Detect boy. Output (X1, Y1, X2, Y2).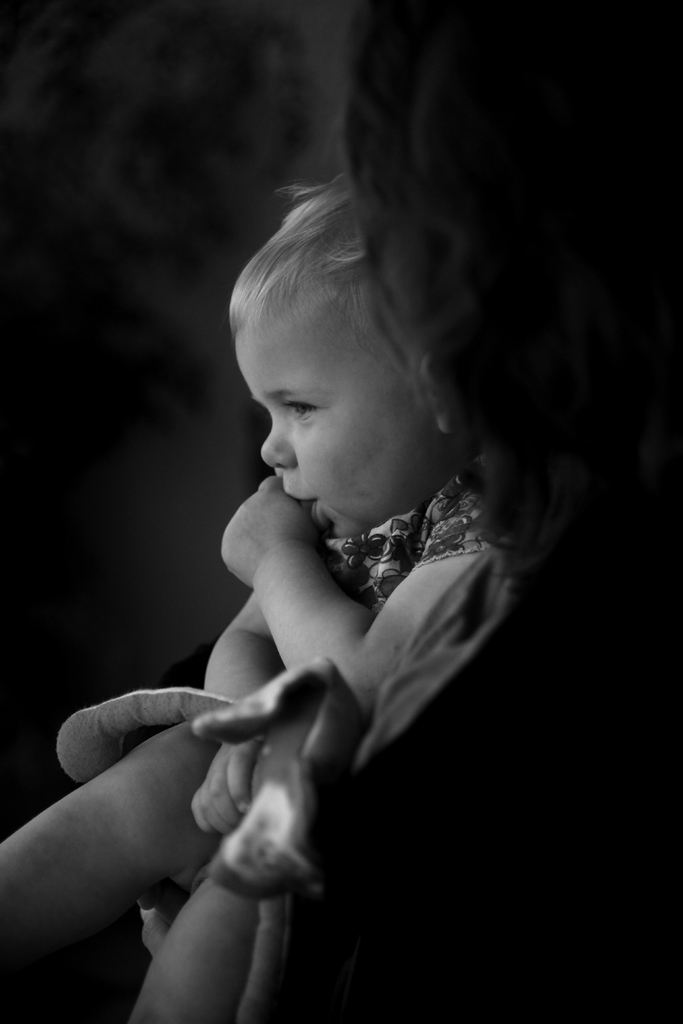
(185, 156, 492, 836).
